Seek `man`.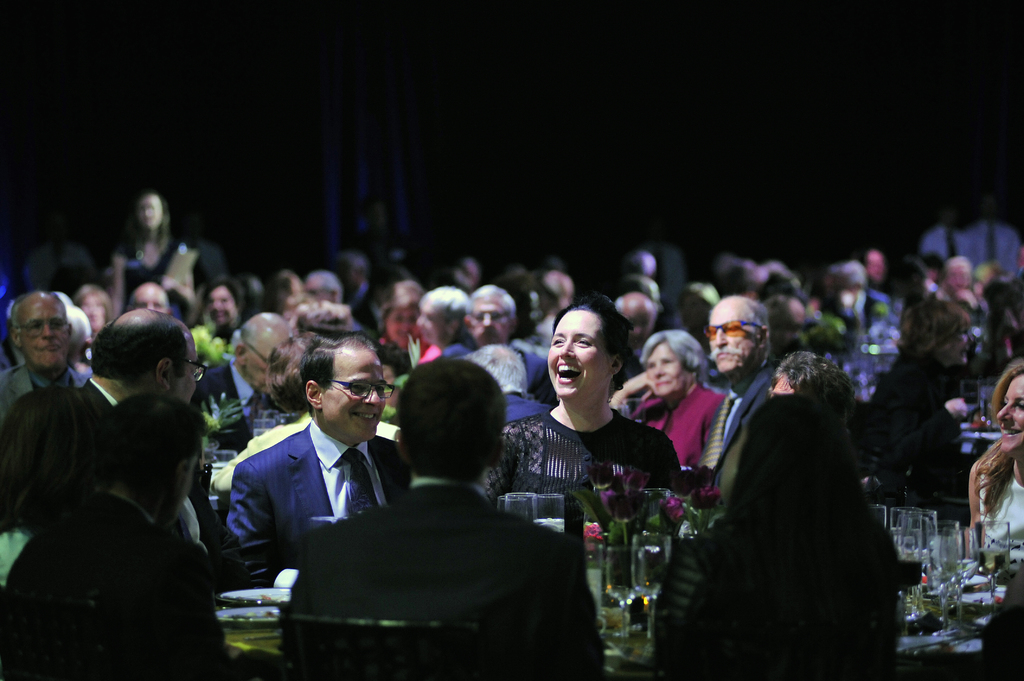
<bbox>463, 347, 554, 423</bbox>.
